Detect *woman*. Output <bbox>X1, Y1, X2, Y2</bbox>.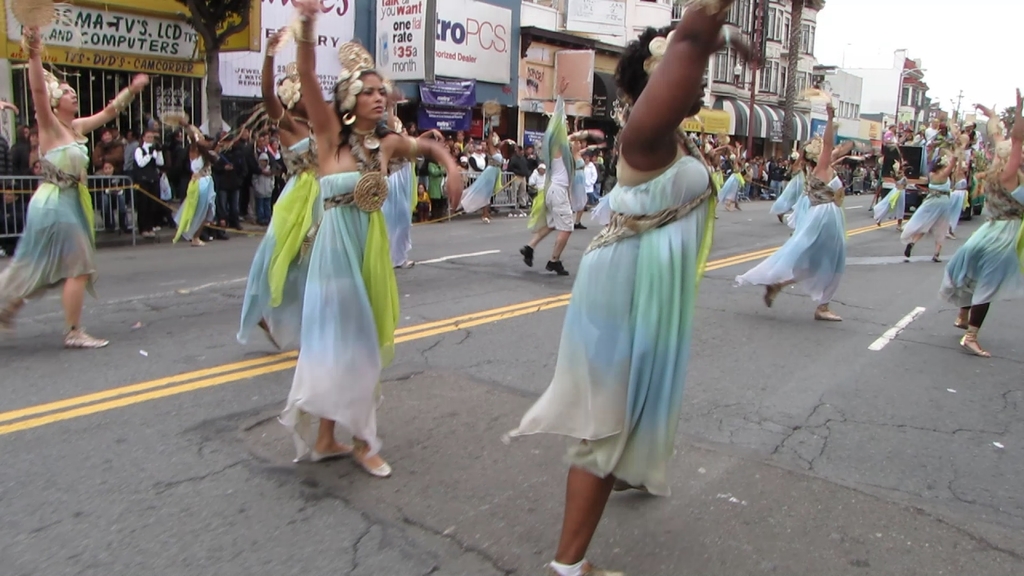
<bbox>391, 110, 446, 267</bbox>.
